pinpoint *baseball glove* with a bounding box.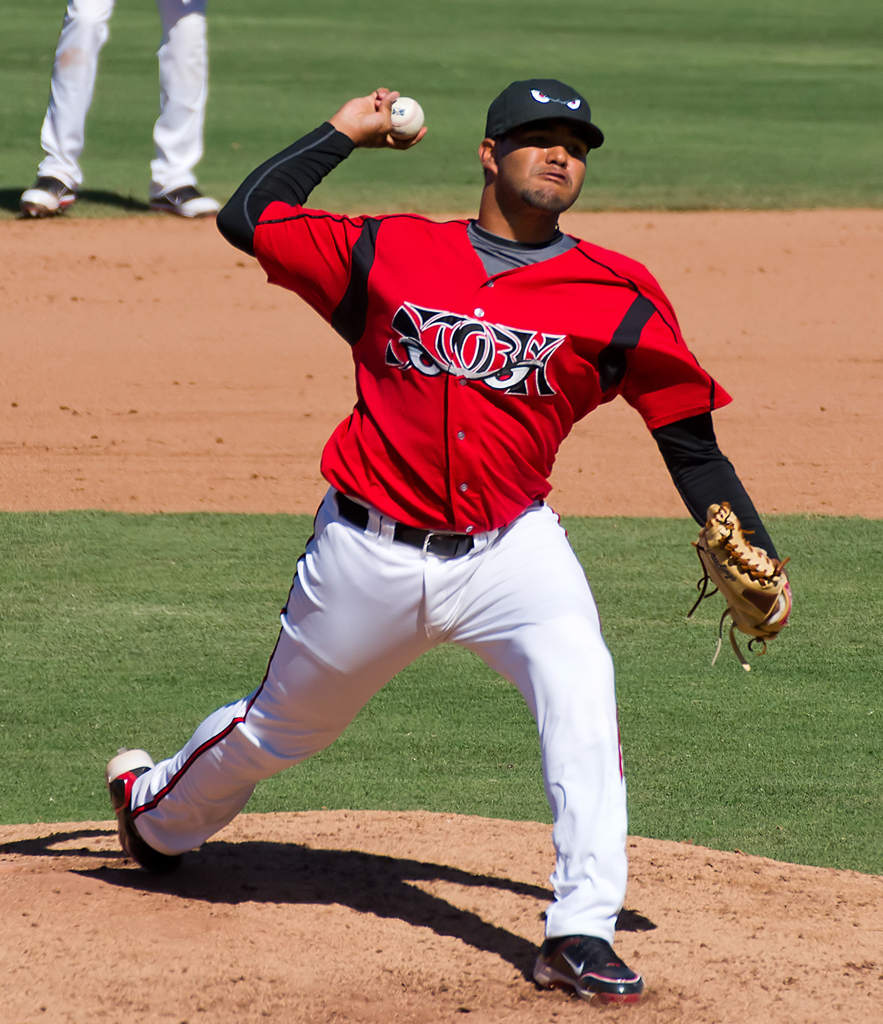
(x1=683, y1=494, x2=797, y2=670).
